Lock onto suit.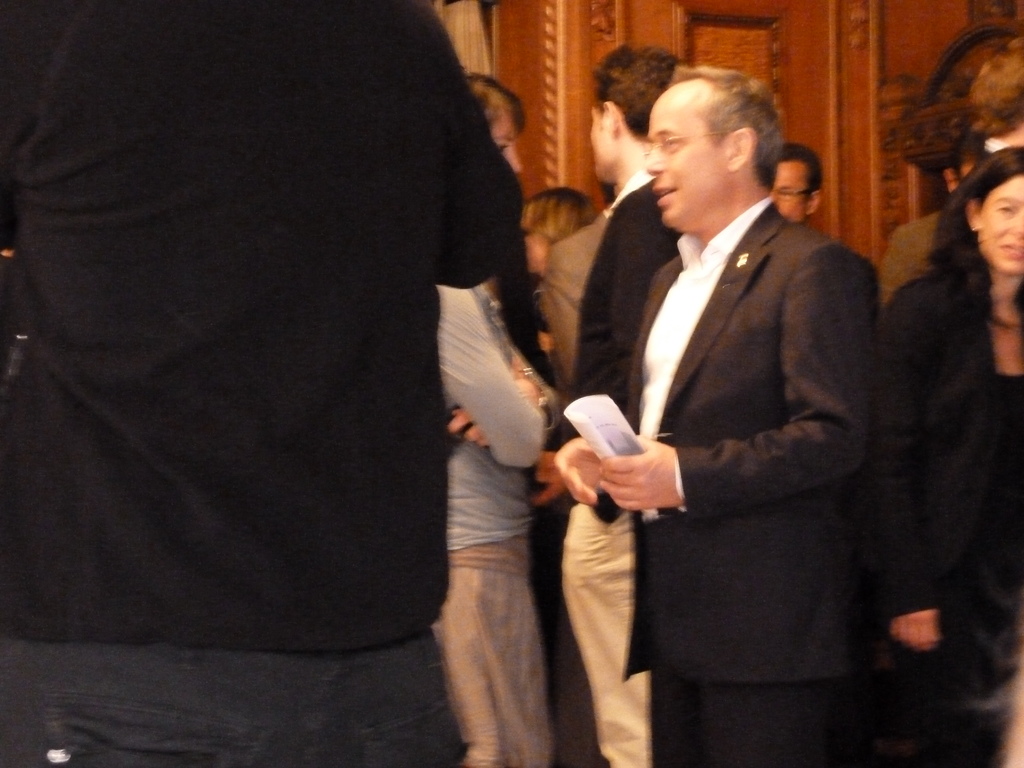
Locked: bbox=(550, 79, 892, 745).
